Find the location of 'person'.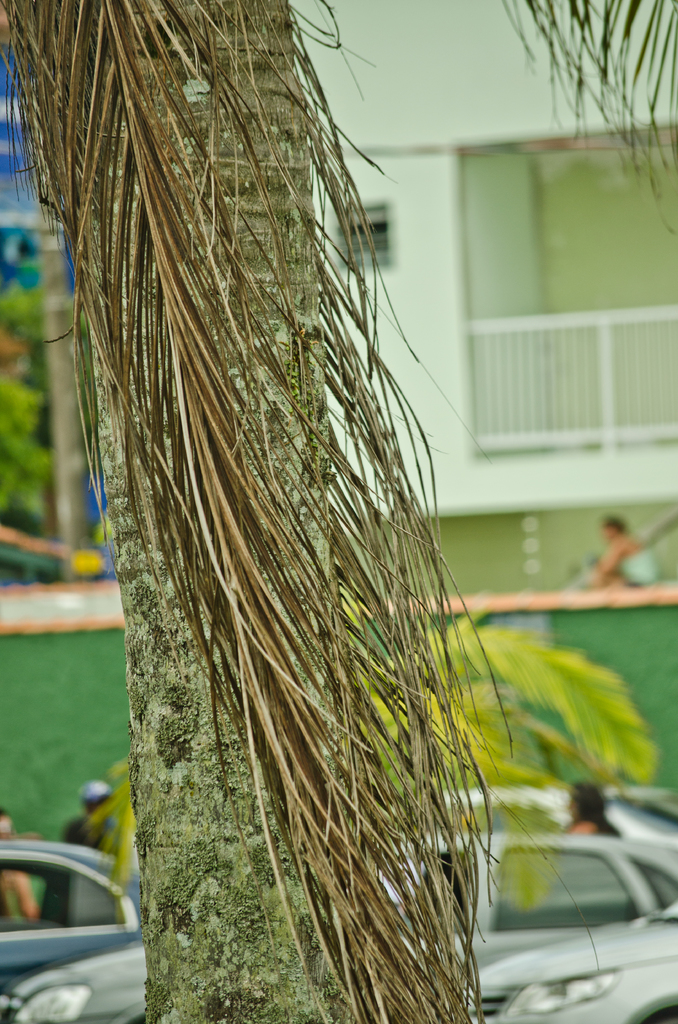
Location: bbox(597, 511, 661, 589).
